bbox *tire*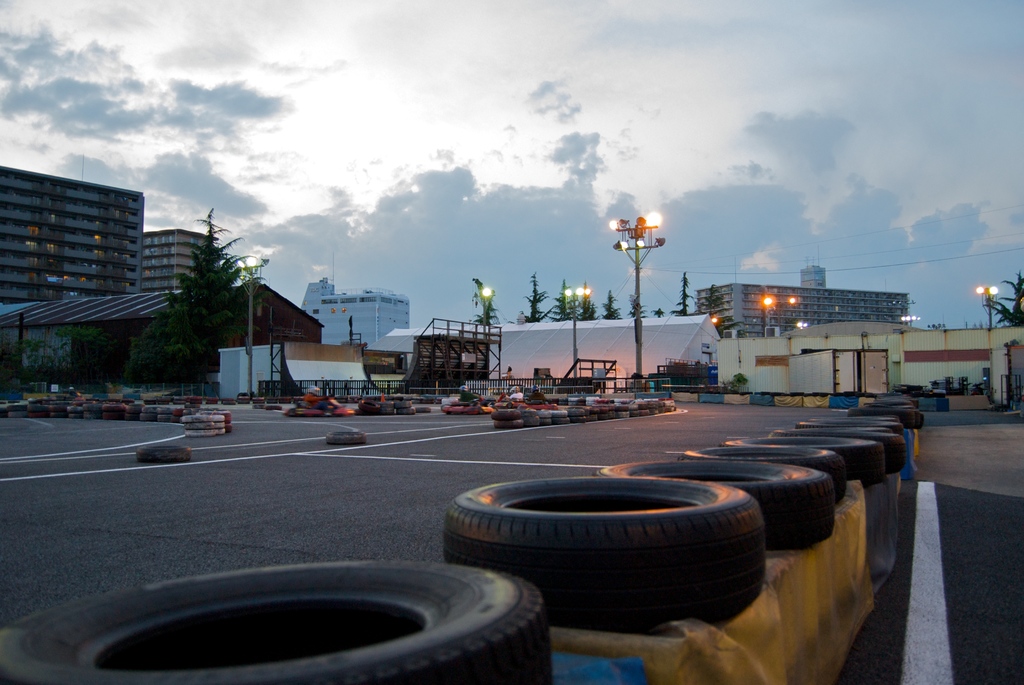
bbox(680, 445, 849, 501)
